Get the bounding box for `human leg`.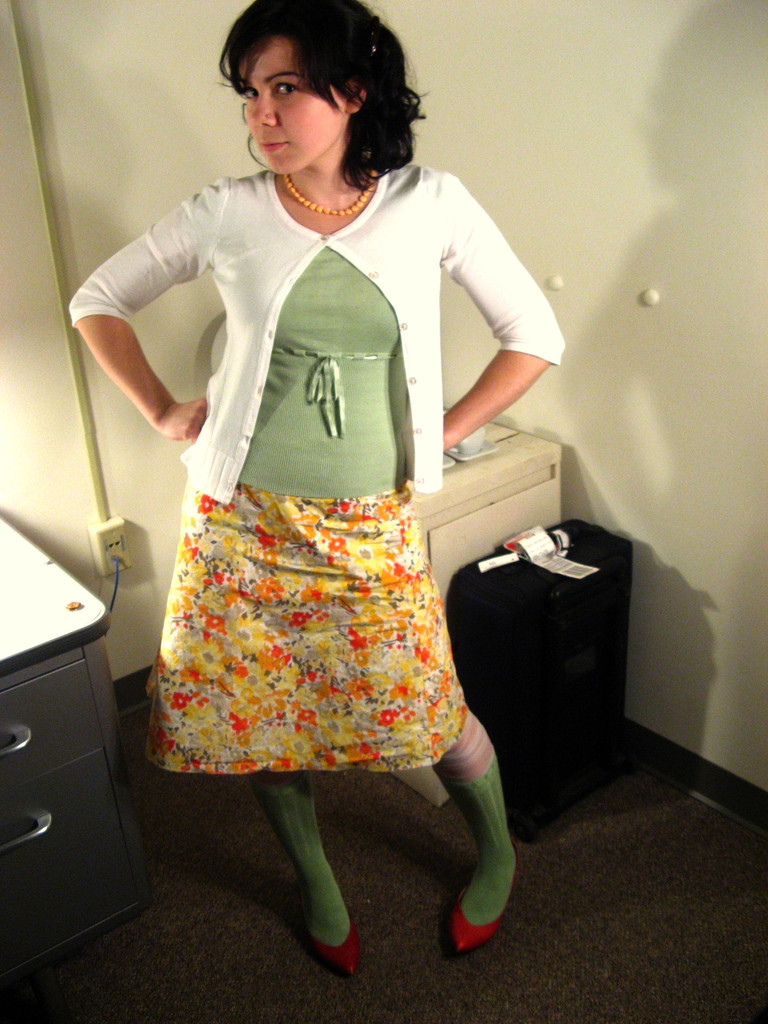
BBox(257, 765, 362, 972).
